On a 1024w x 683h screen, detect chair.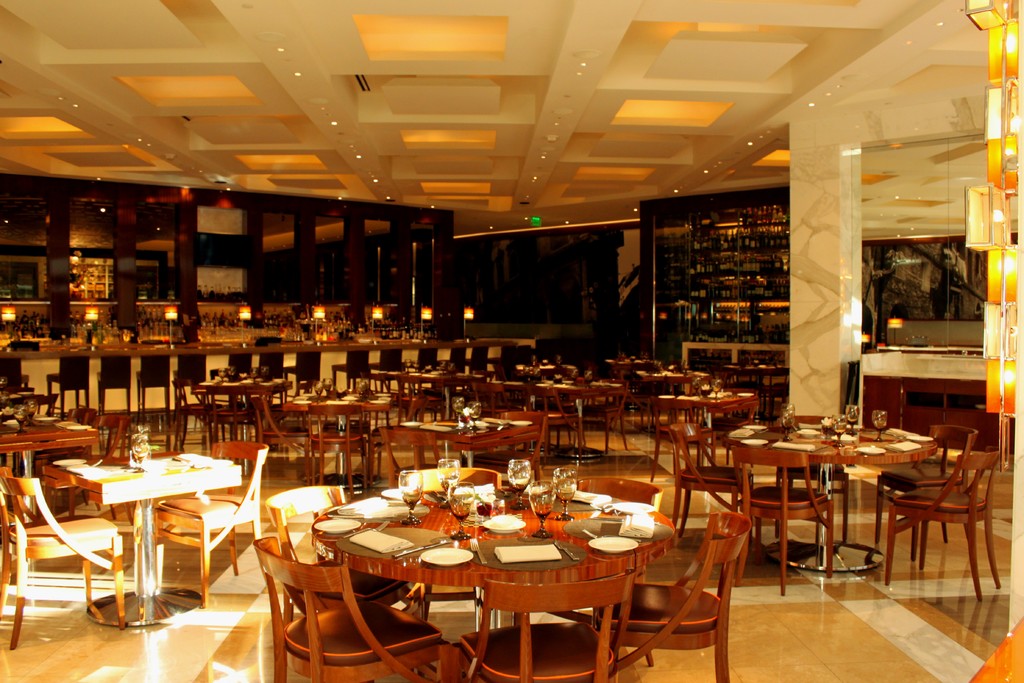
(729, 446, 833, 593).
